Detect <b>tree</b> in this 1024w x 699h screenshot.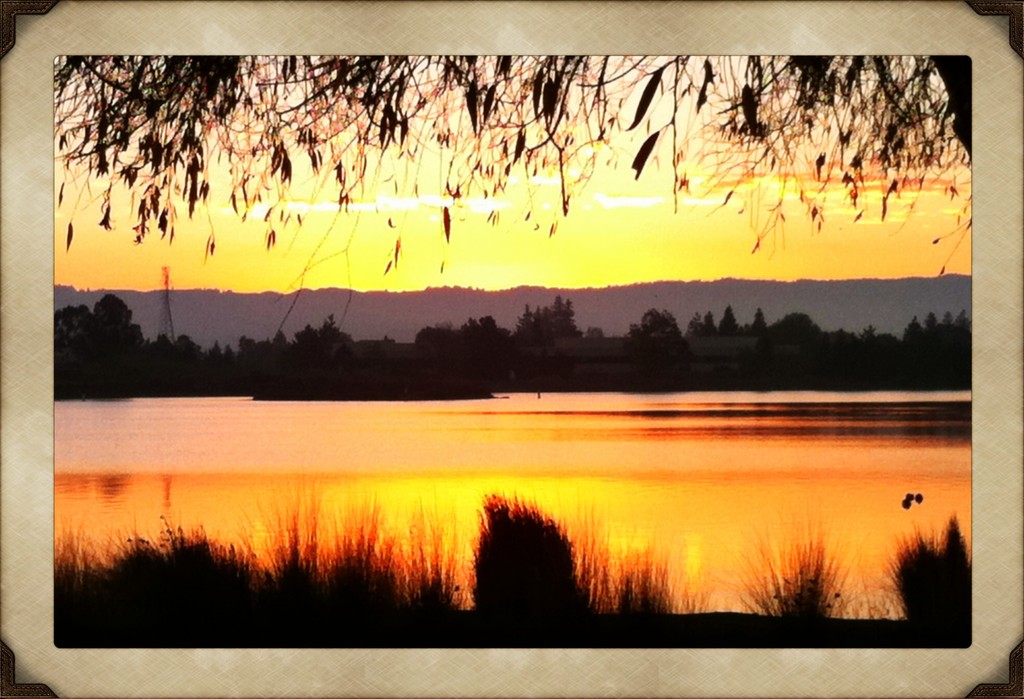
Detection: bbox(468, 501, 588, 622).
